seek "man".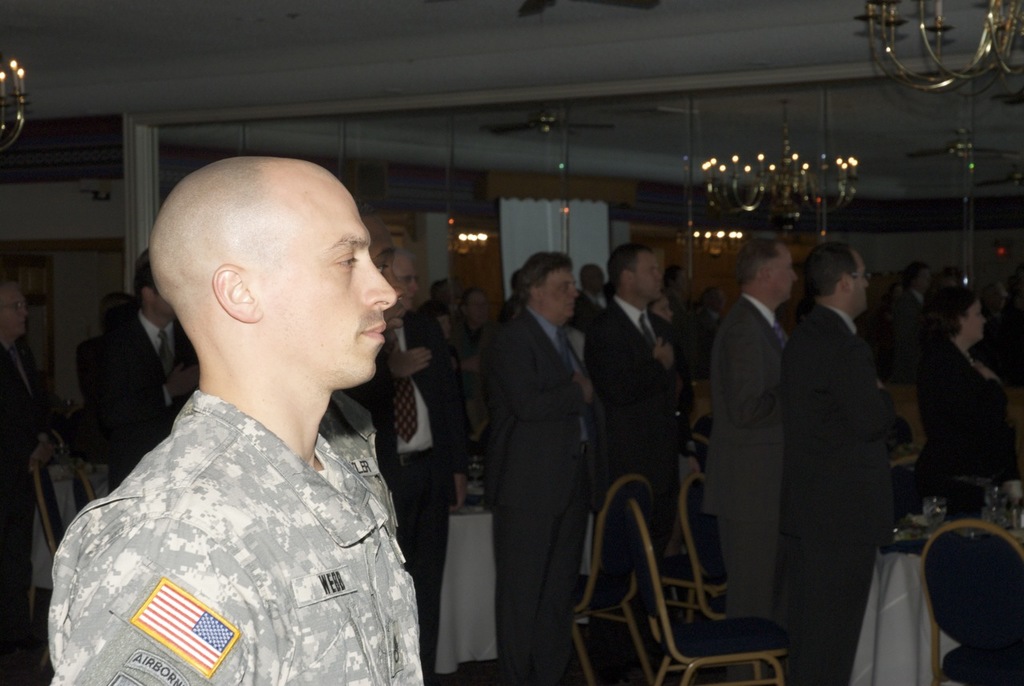
BBox(386, 252, 480, 685).
